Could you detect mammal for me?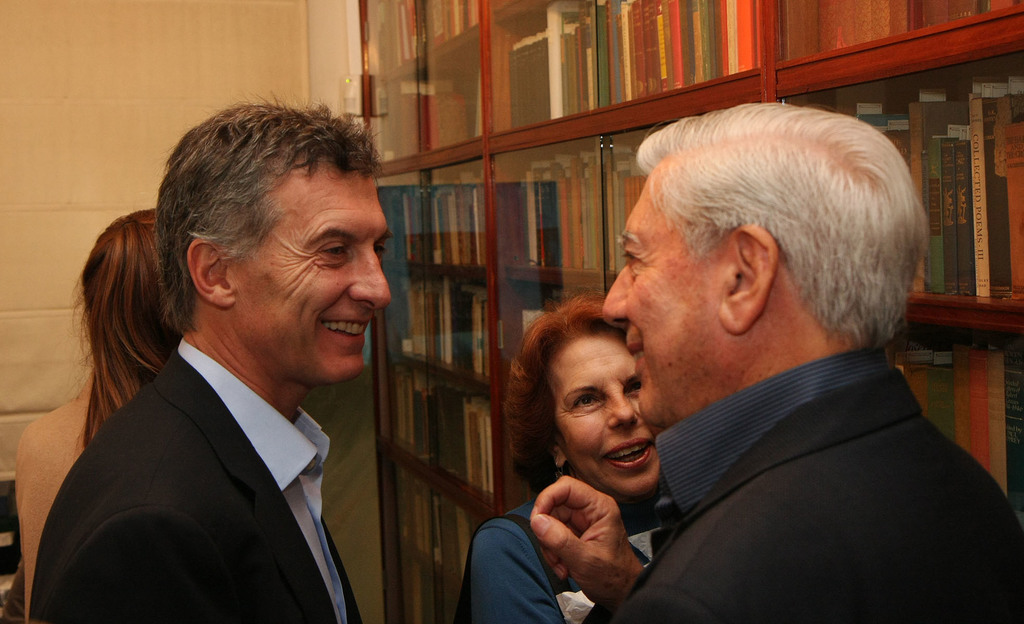
Detection result: {"left": 13, "top": 207, "right": 184, "bottom": 617}.
